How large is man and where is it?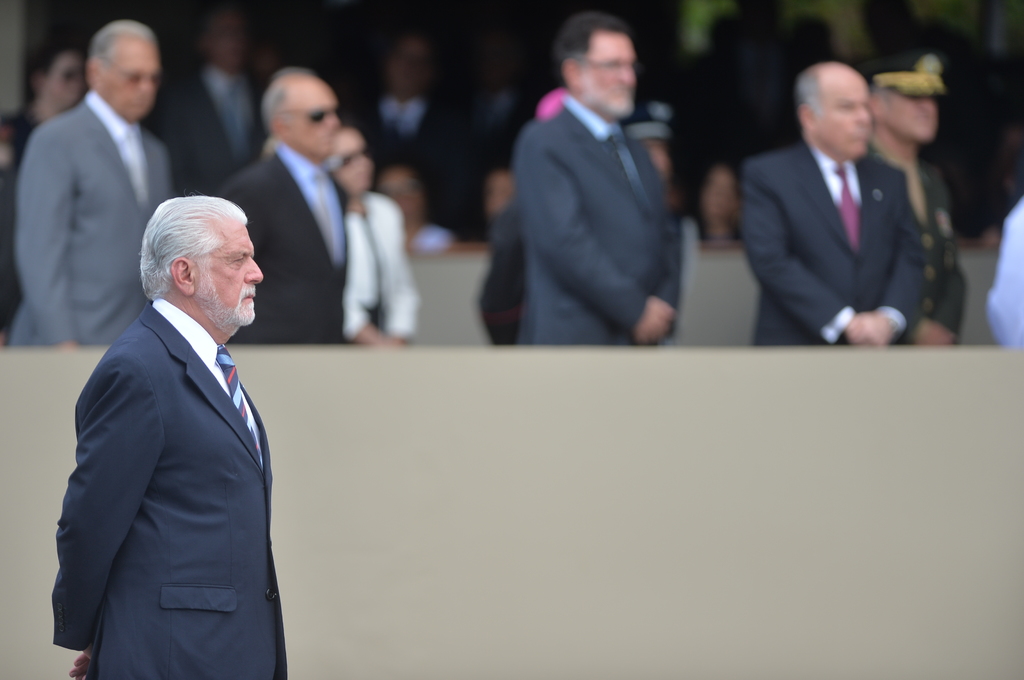
Bounding box: region(156, 1, 266, 204).
